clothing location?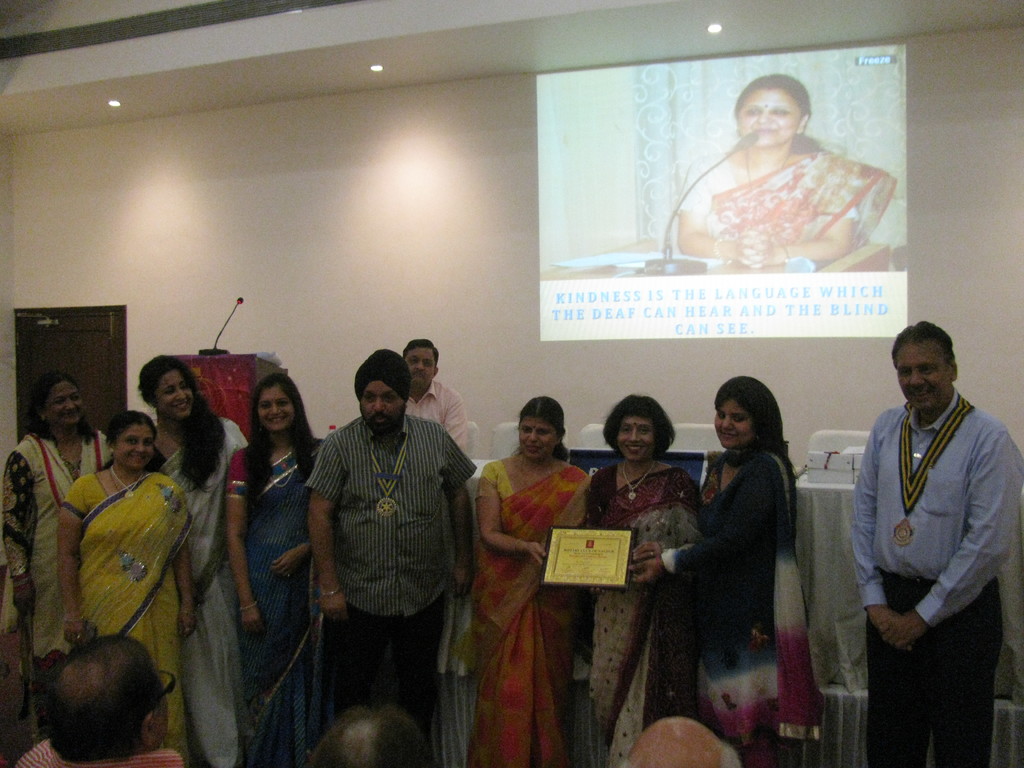
crop(59, 474, 198, 763)
